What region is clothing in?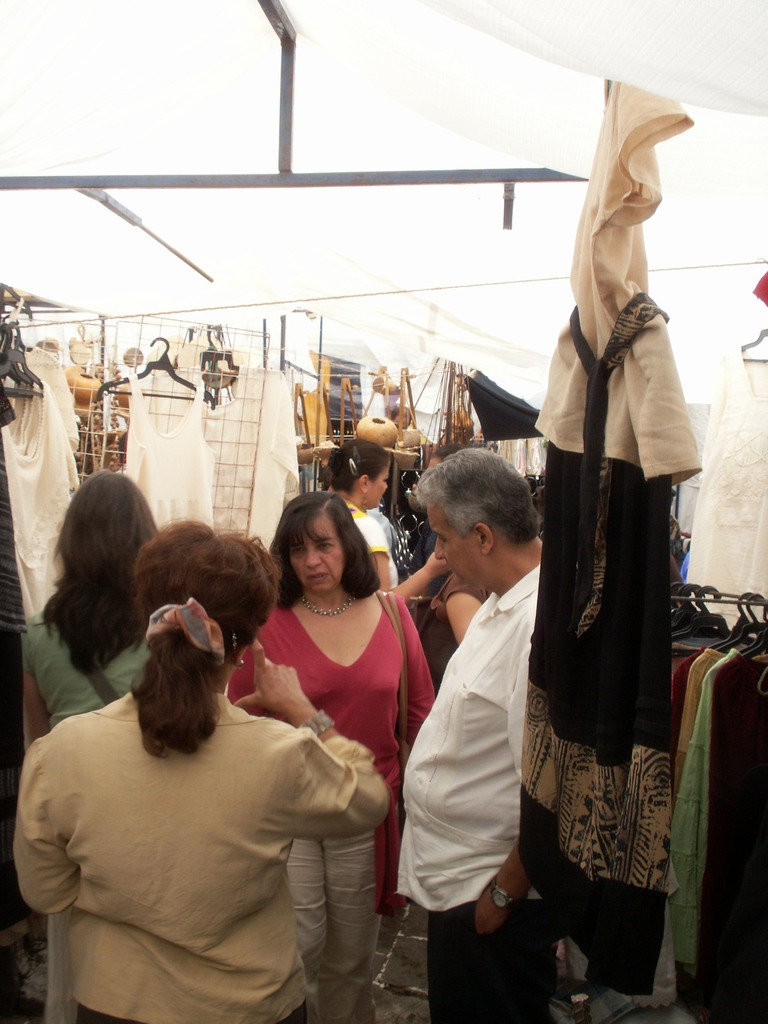
233, 598, 424, 1023.
